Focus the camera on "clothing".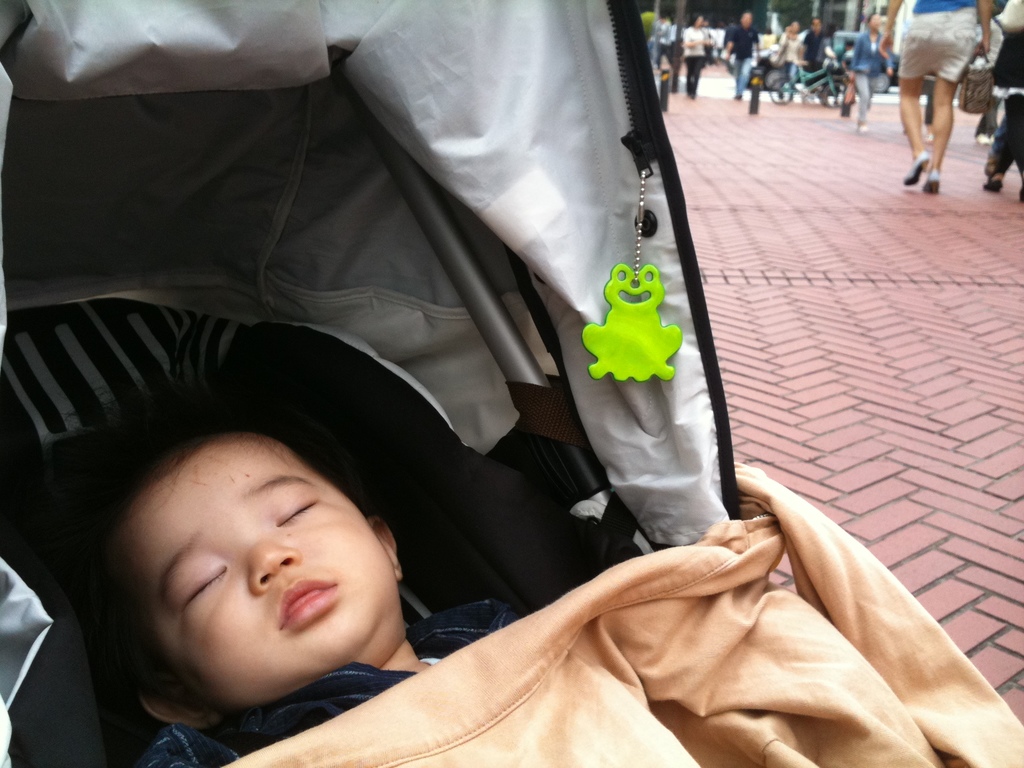
Focus region: detection(797, 28, 826, 87).
